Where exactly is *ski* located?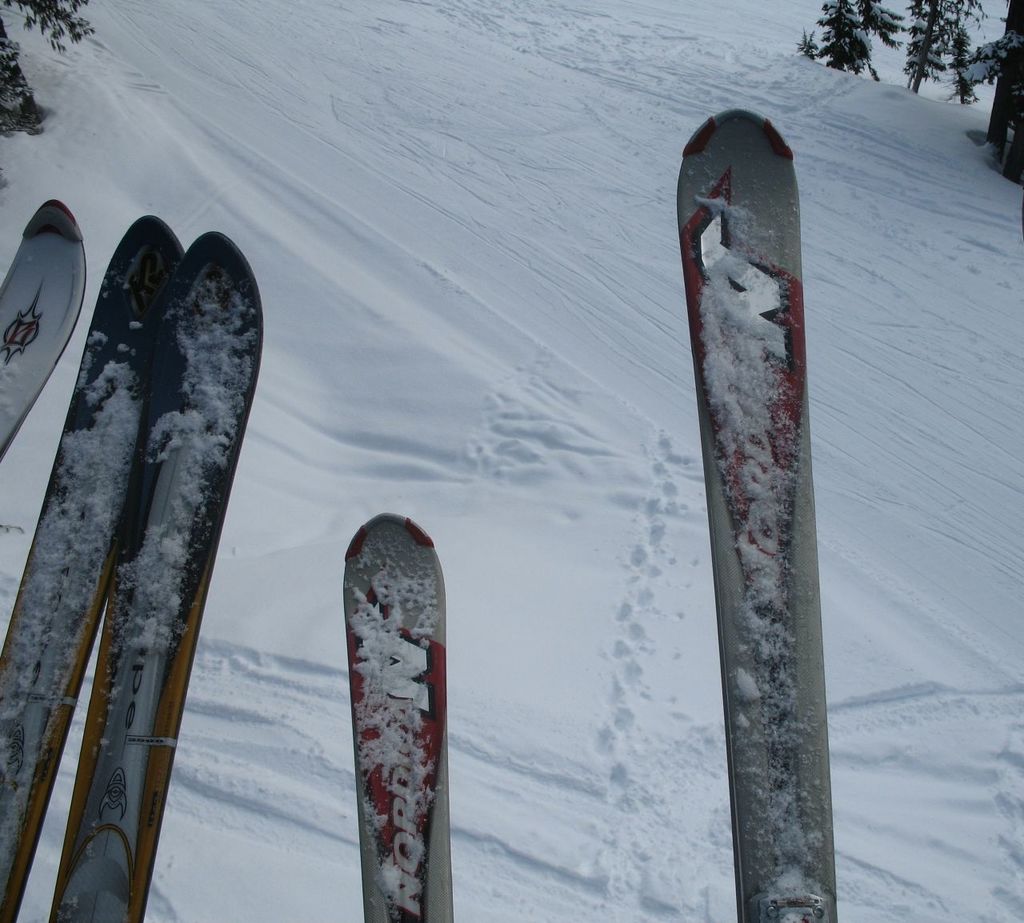
Its bounding box is select_region(0, 210, 271, 922).
